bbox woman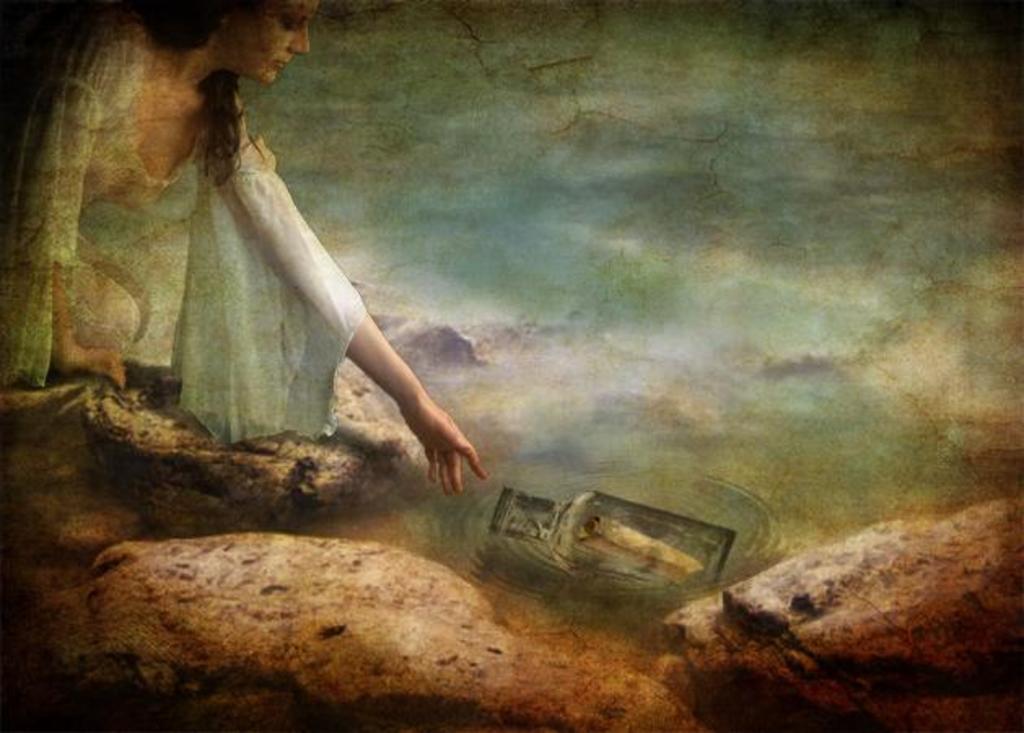
<region>52, 0, 479, 560</region>
